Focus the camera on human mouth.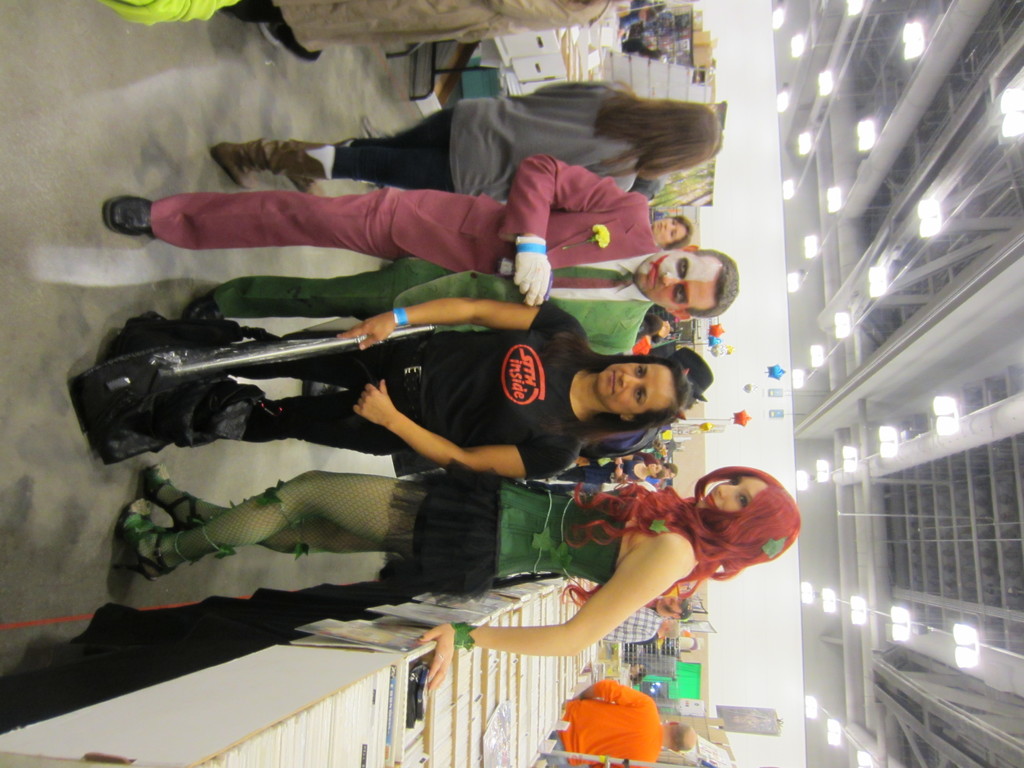
Focus region: (x1=655, y1=220, x2=665, y2=233).
